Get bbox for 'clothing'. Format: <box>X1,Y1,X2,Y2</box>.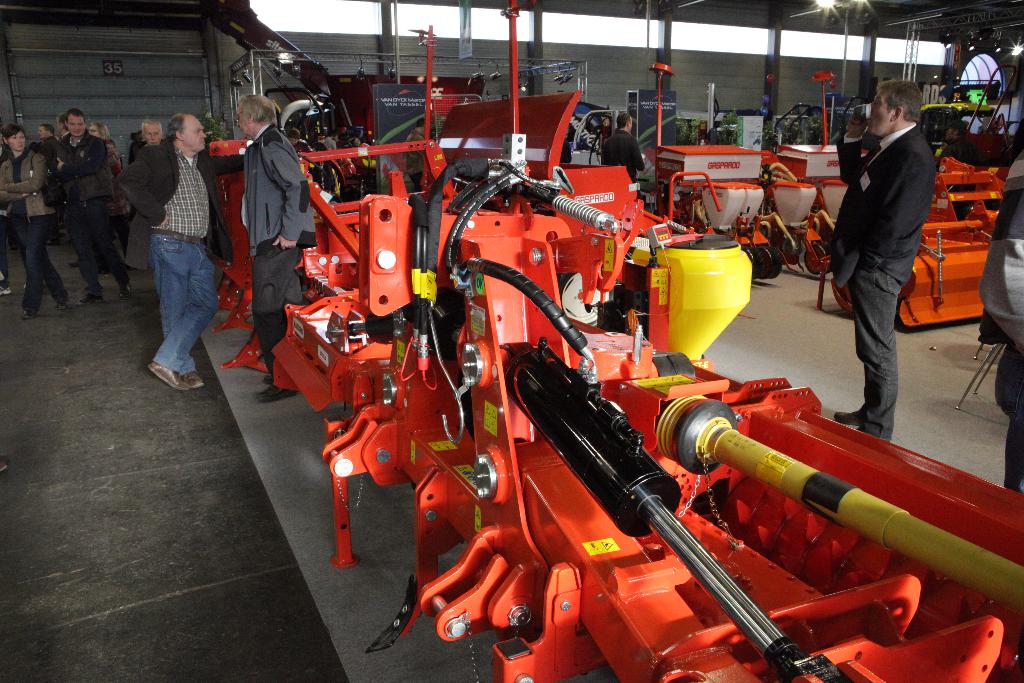
<box>45,133,134,292</box>.
